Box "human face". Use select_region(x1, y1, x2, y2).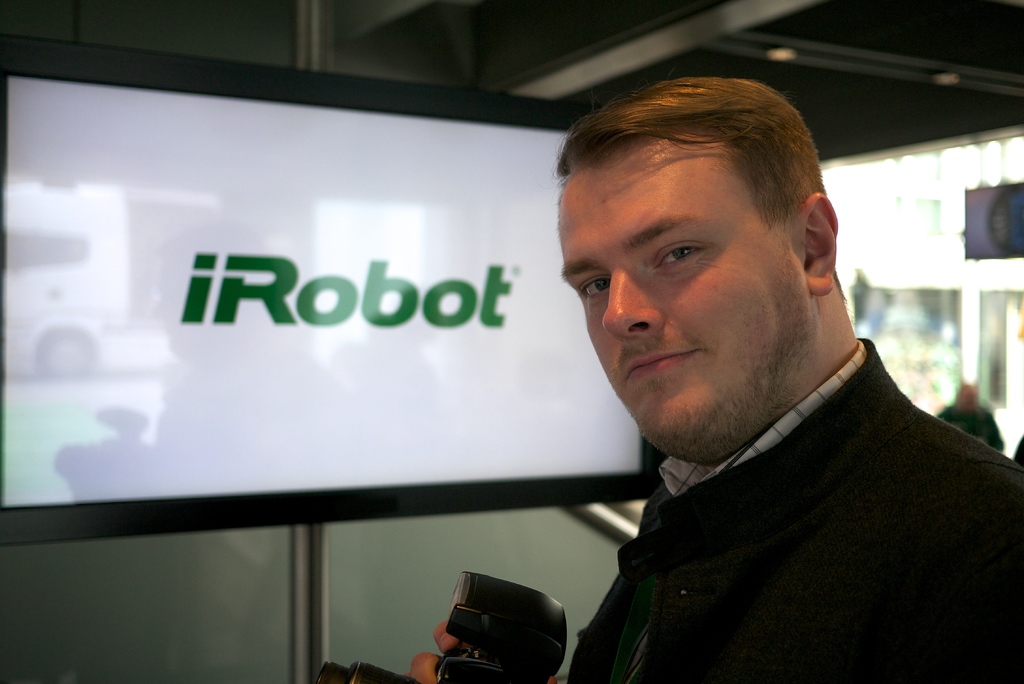
select_region(557, 118, 810, 460).
